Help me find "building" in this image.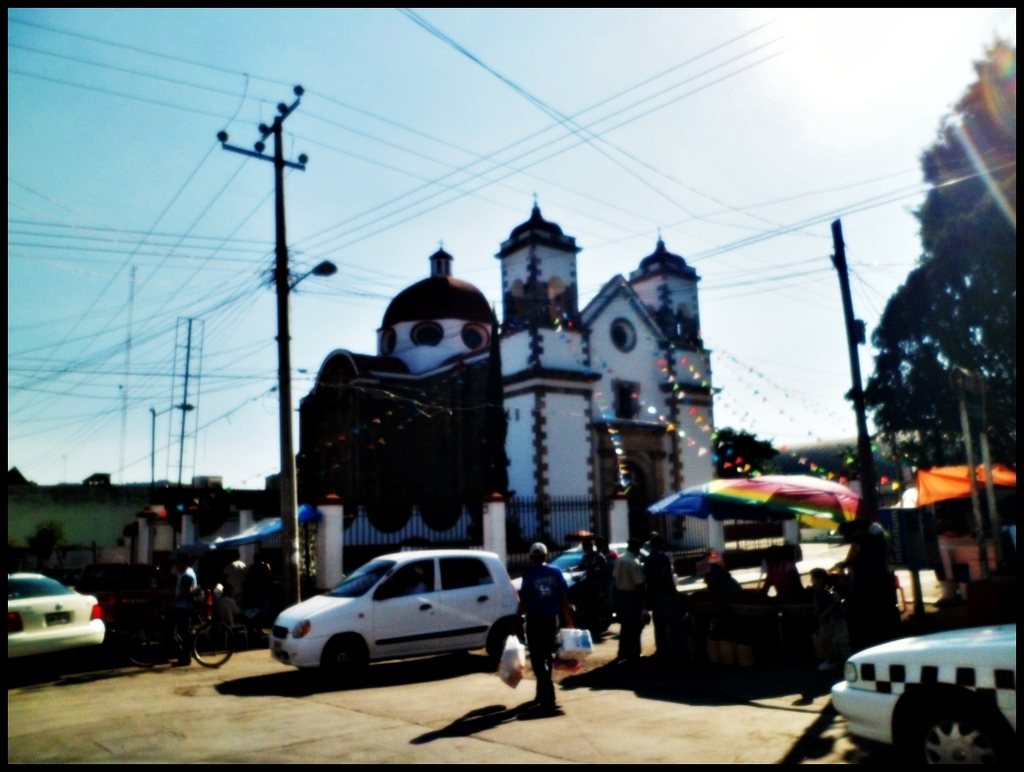
Found it: (296,191,714,593).
